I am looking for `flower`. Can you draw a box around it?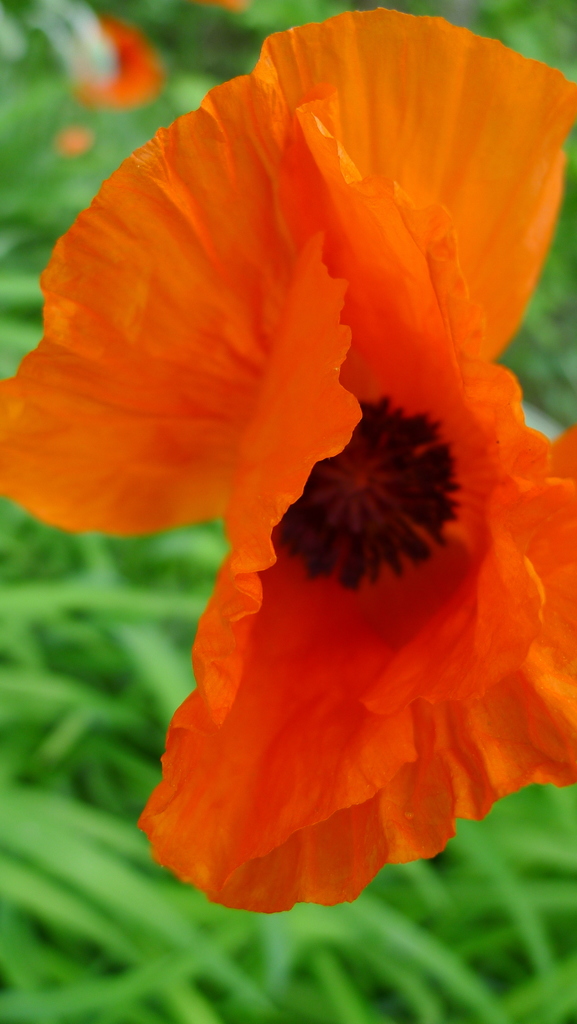
Sure, the bounding box is [x1=24, y1=0, x2=572, y2=926].
